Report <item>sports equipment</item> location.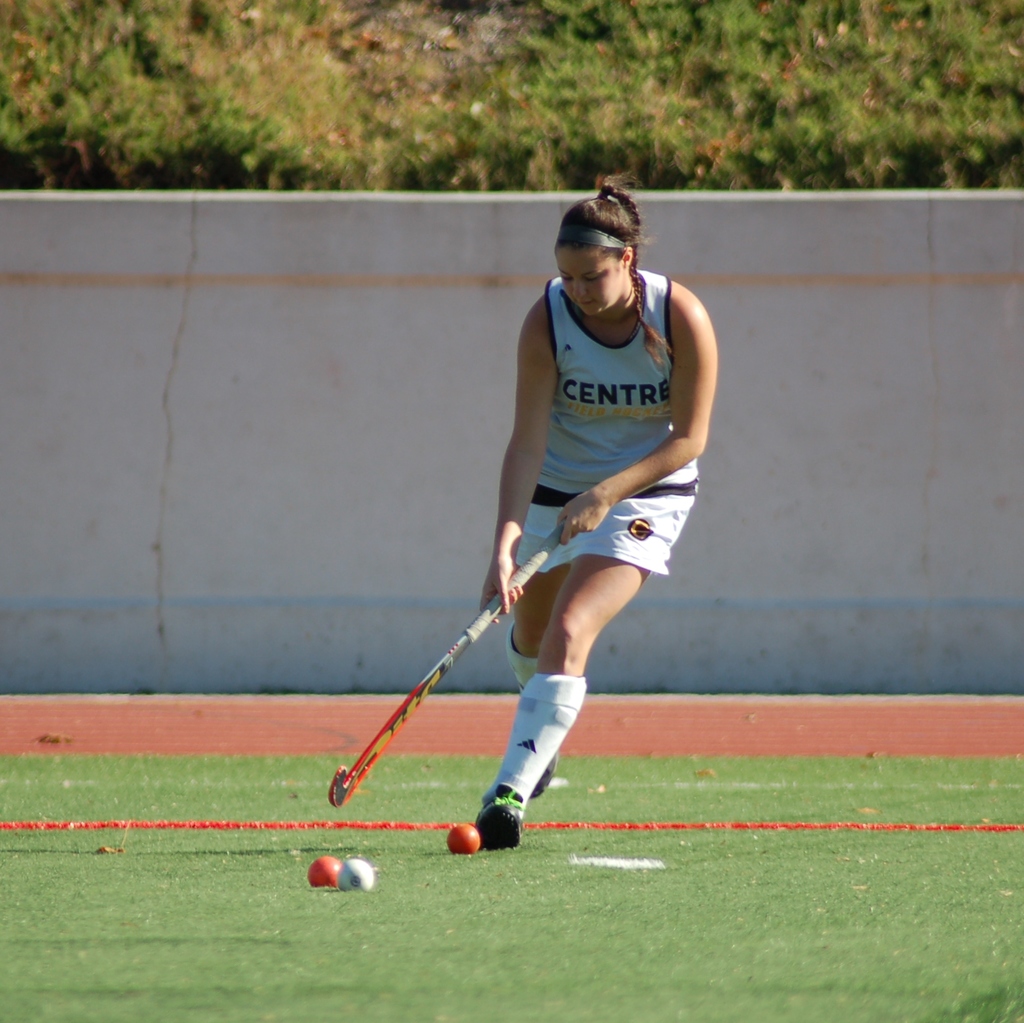
Report: {"x1": 305, "y1": 857, "x2": 340, "y2": 895}.
